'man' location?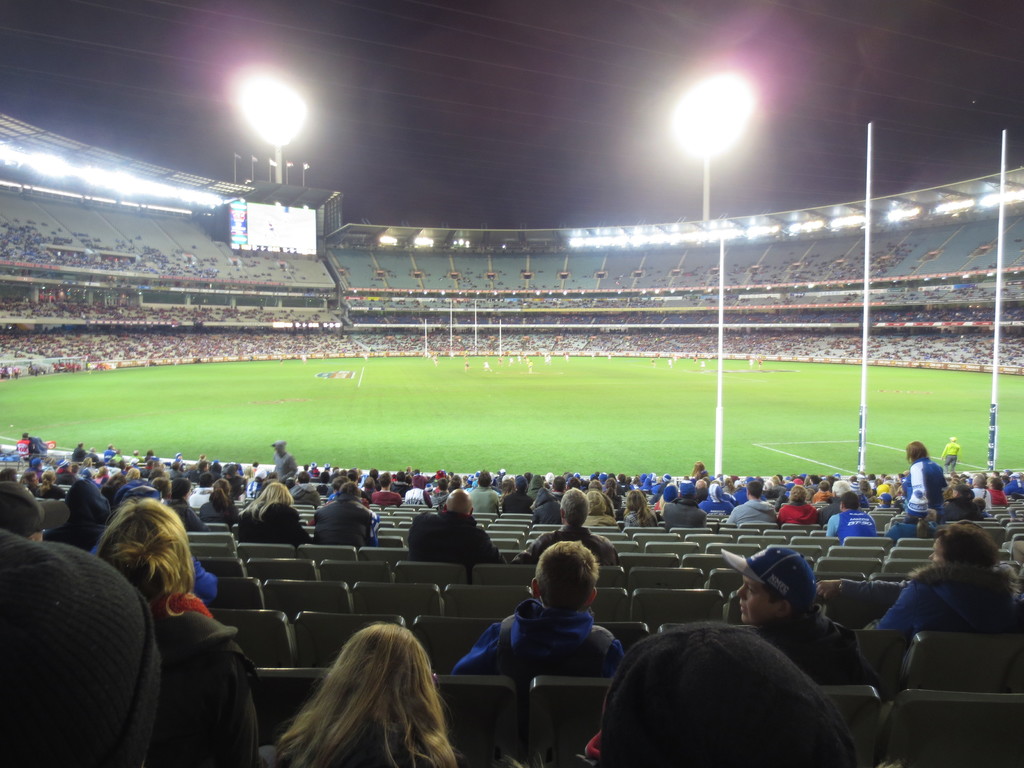
locate(821, 494, 883, 540)
